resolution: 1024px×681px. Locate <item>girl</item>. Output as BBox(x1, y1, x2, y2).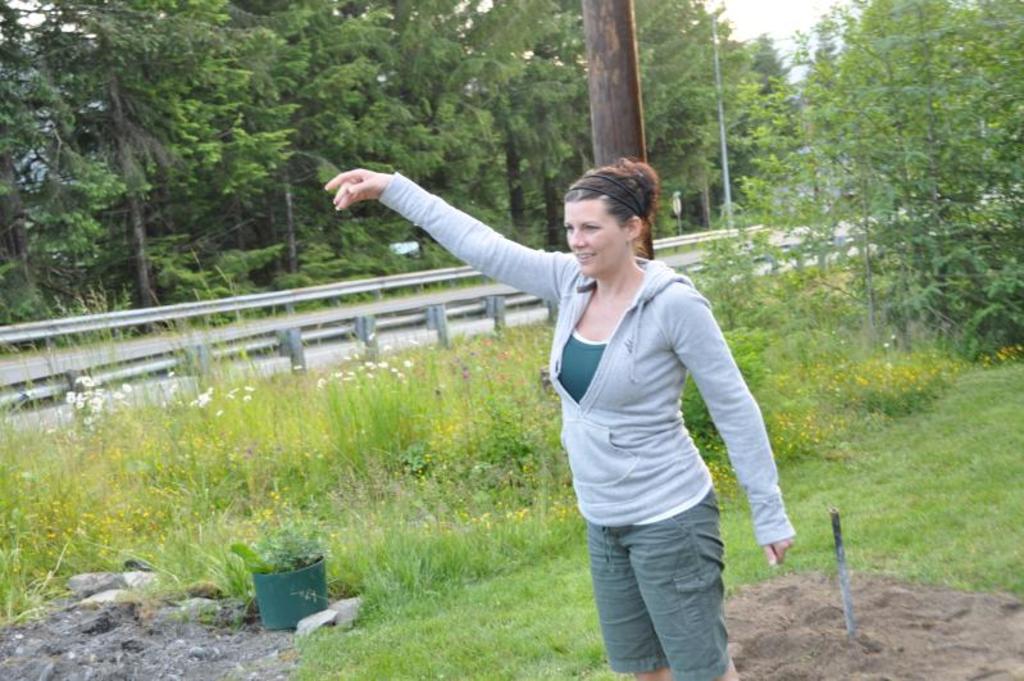
BBox(326, 156, 795, 680).
